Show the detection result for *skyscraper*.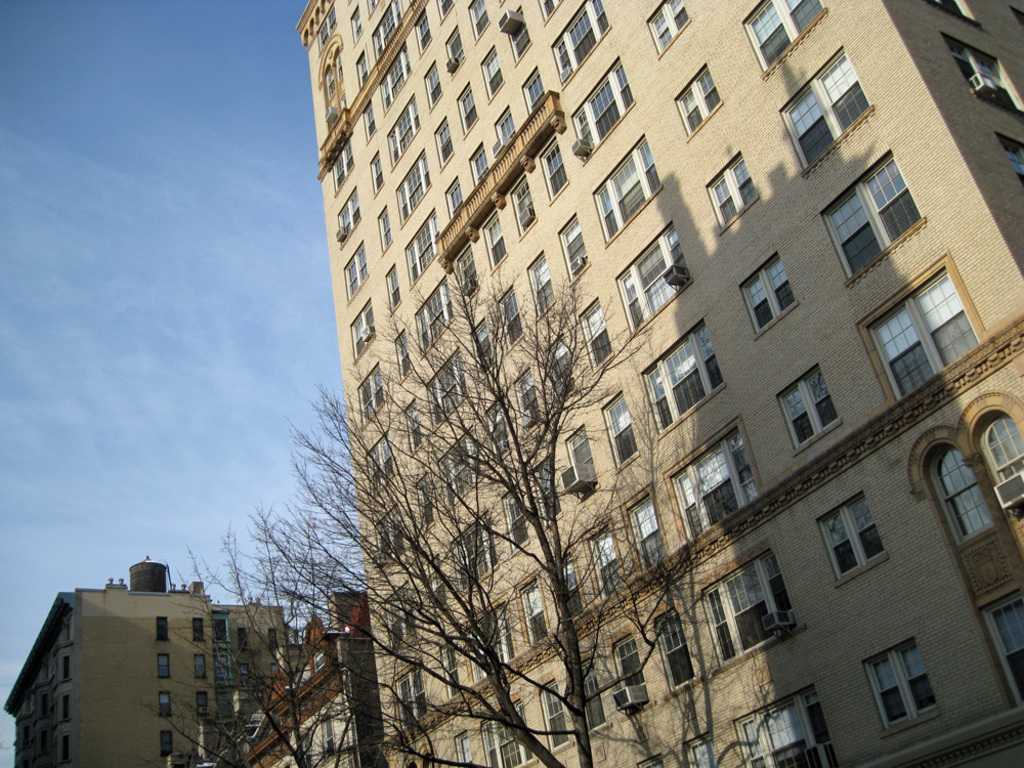
x1=296, y1=0, x2=1023, y2=767.
